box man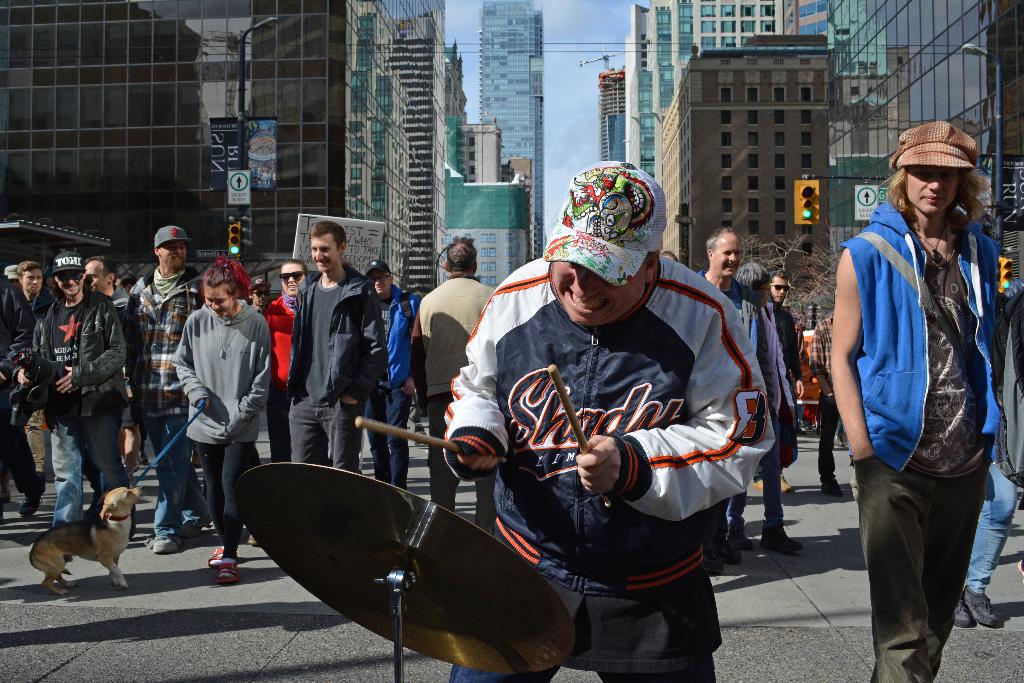
(left=361, top=259, right=425, bottom=487)
